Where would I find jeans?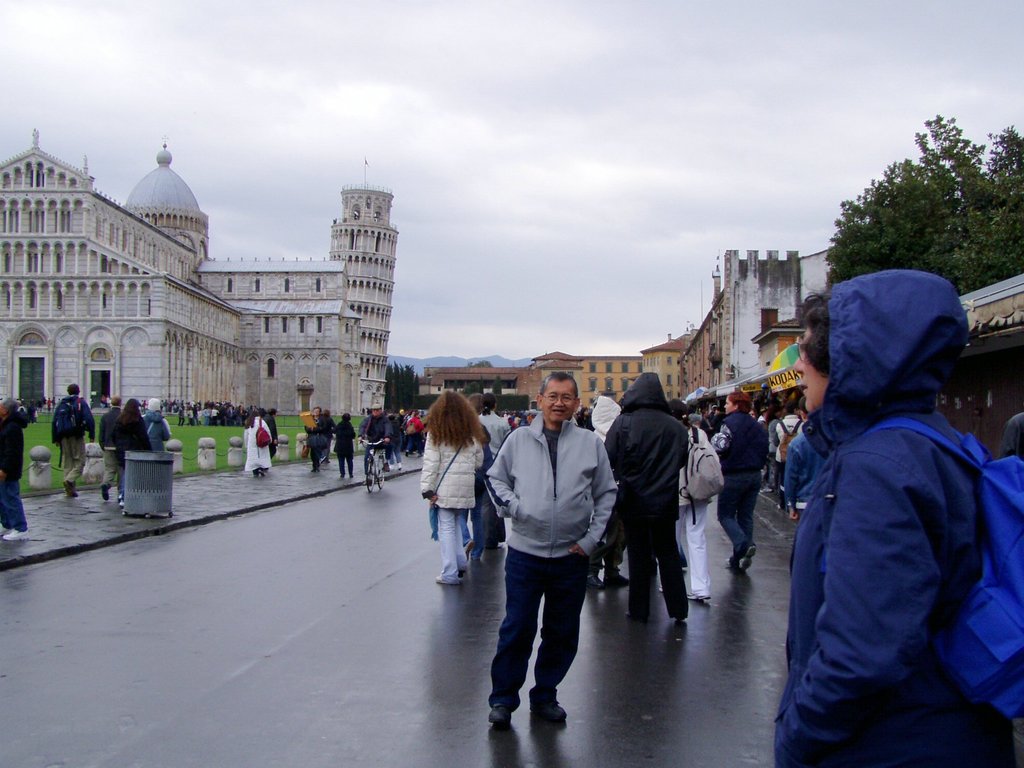
At l=488, t=575, r=590, b=705.
